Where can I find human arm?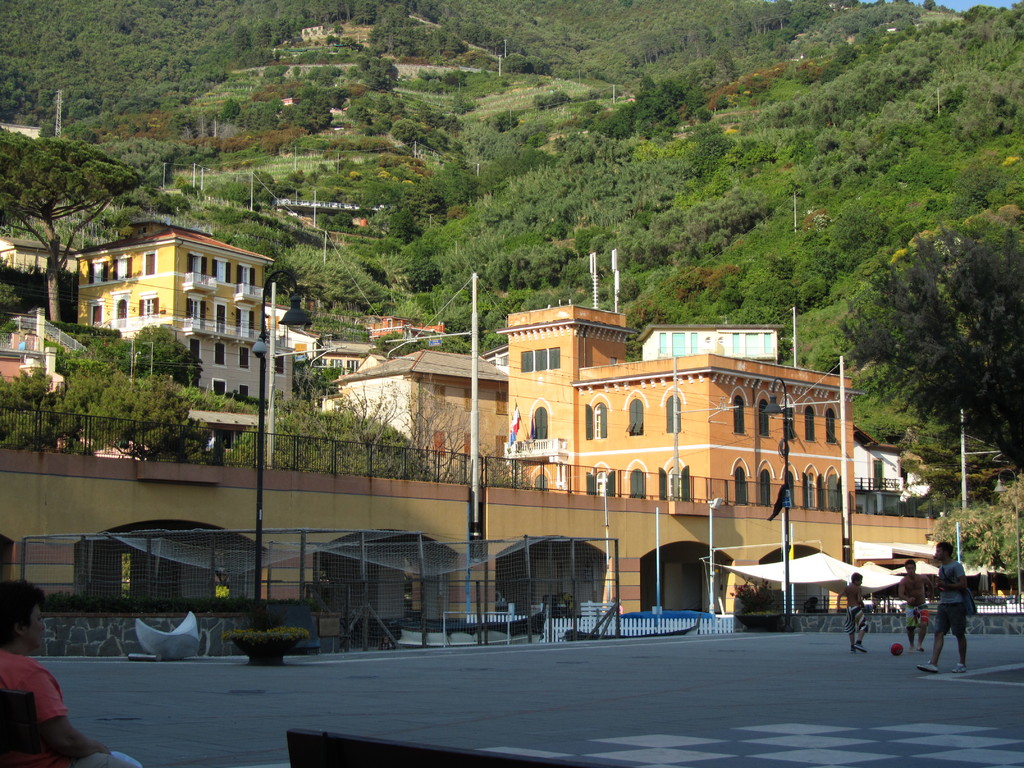
You can find it at 31 672 109 758.
